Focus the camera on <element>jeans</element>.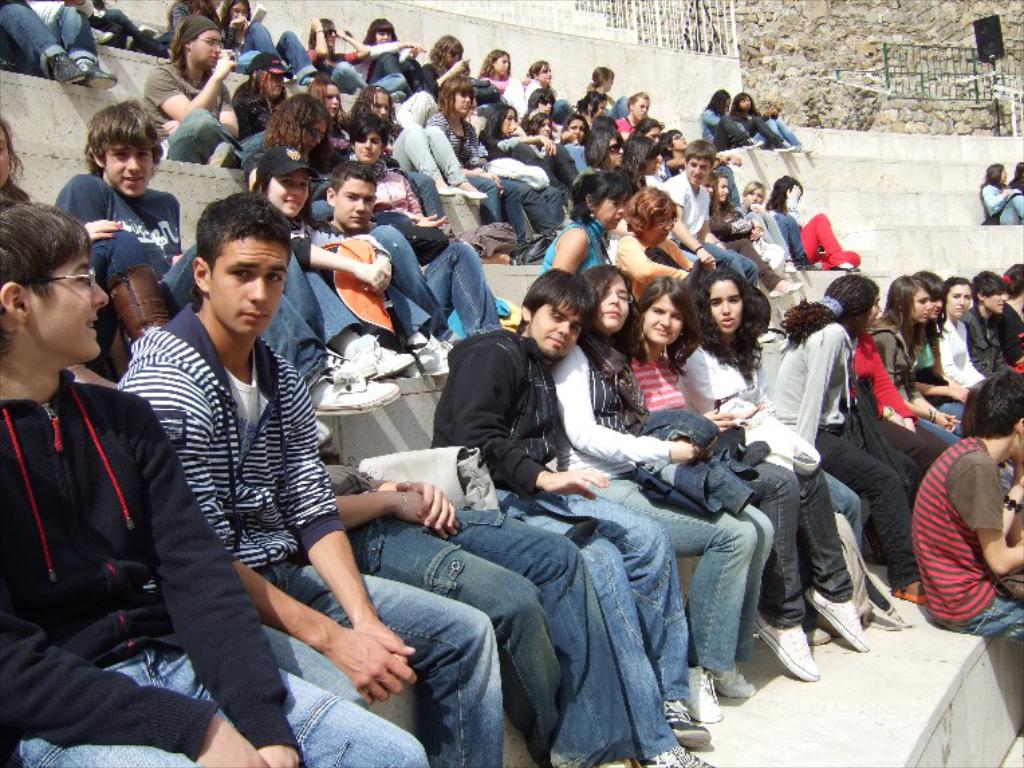
Focus region: 1000/196/1023/220.
